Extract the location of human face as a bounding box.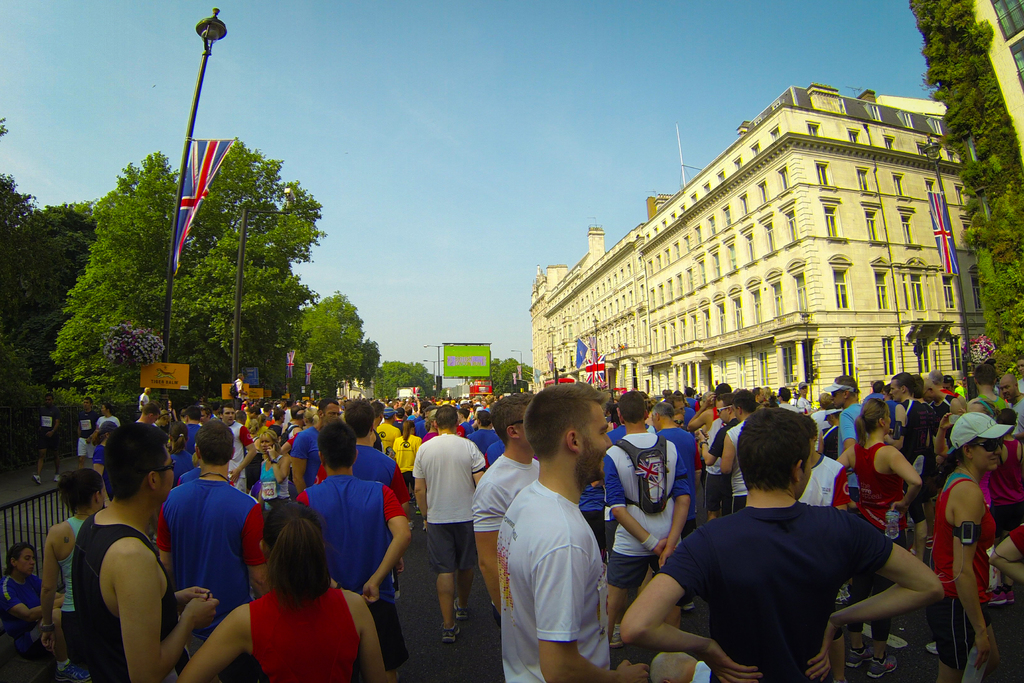
16:549:35:577.
